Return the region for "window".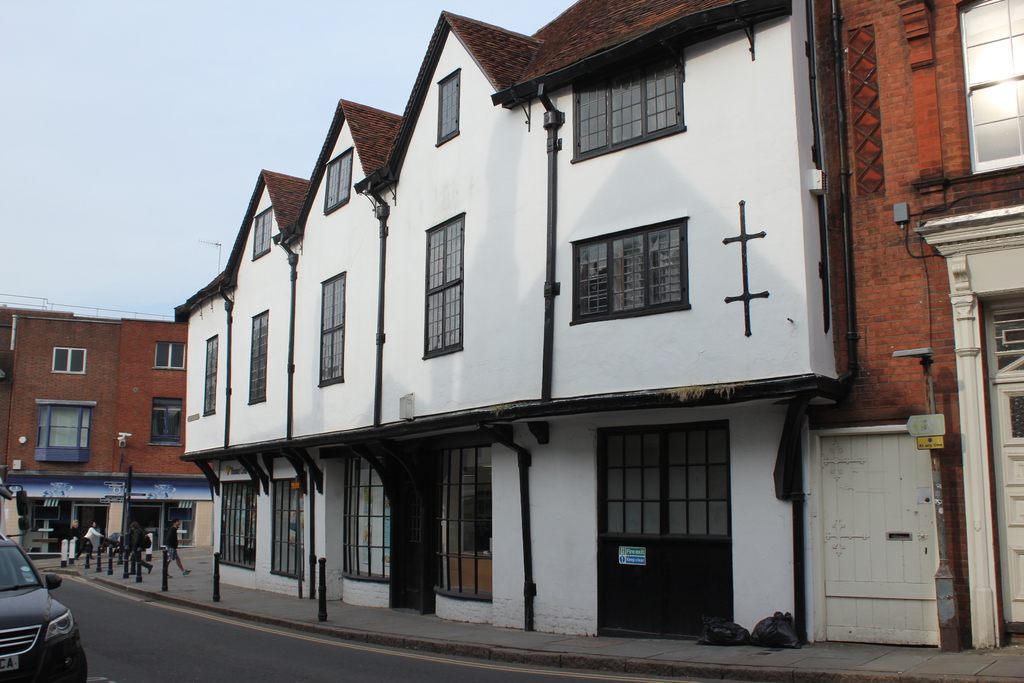
[52,340,90,377].
